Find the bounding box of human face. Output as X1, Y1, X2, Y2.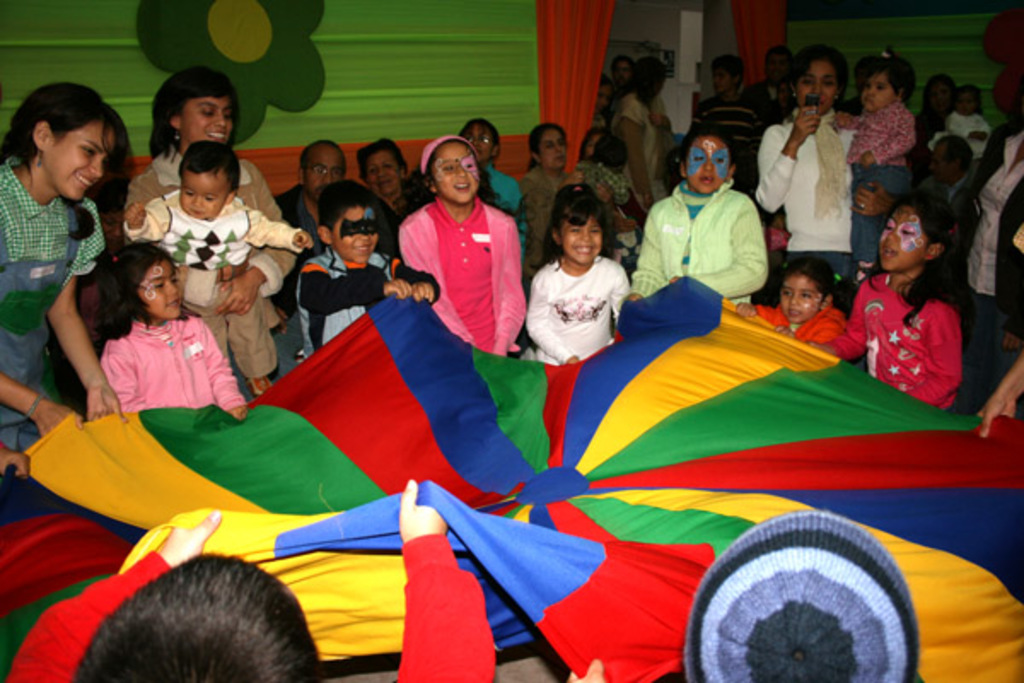
300, 150, 341, 201.
